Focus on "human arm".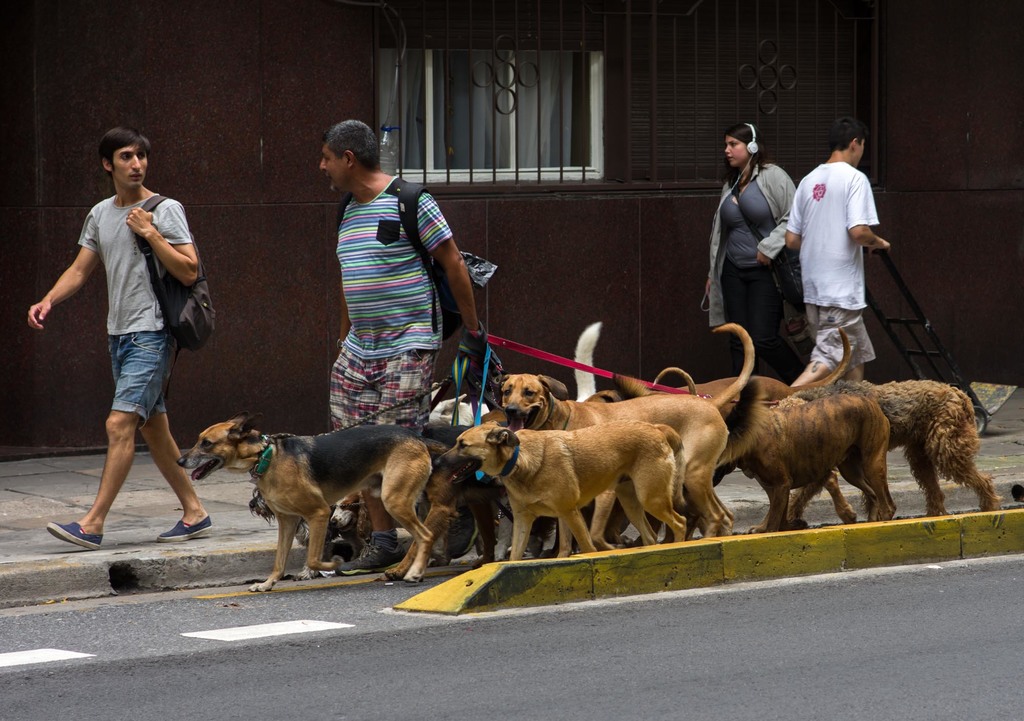
Focused at bbox=[414, 192, 484, 328].
